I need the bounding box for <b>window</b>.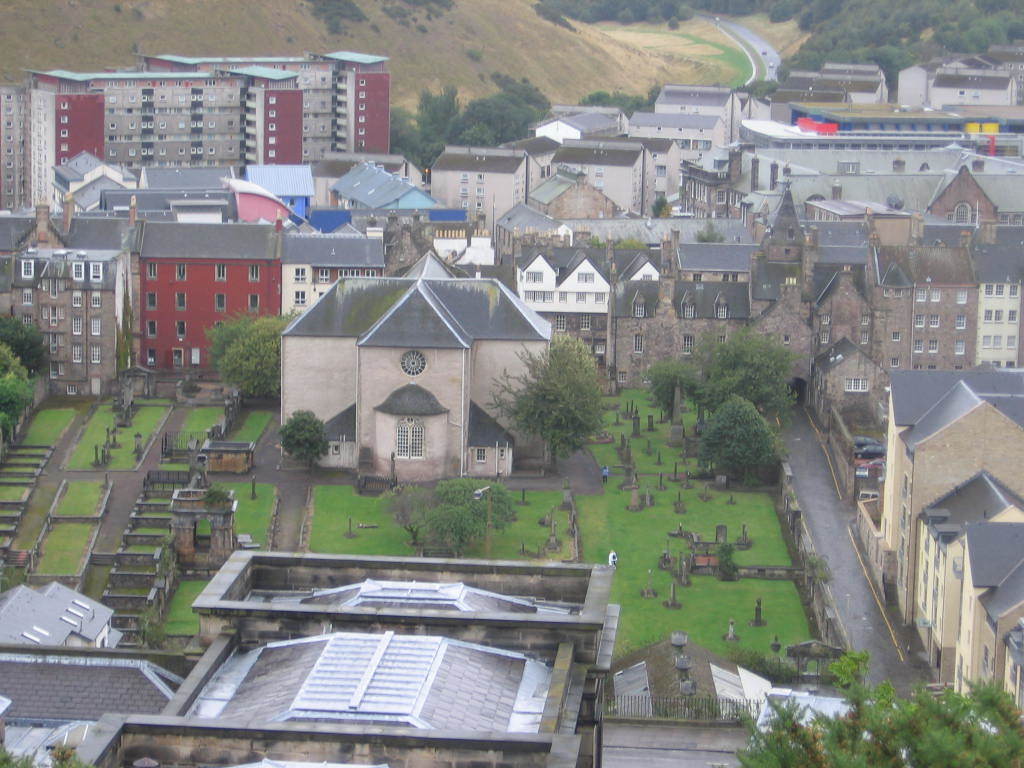
Here it is: 683,303,696,319.
